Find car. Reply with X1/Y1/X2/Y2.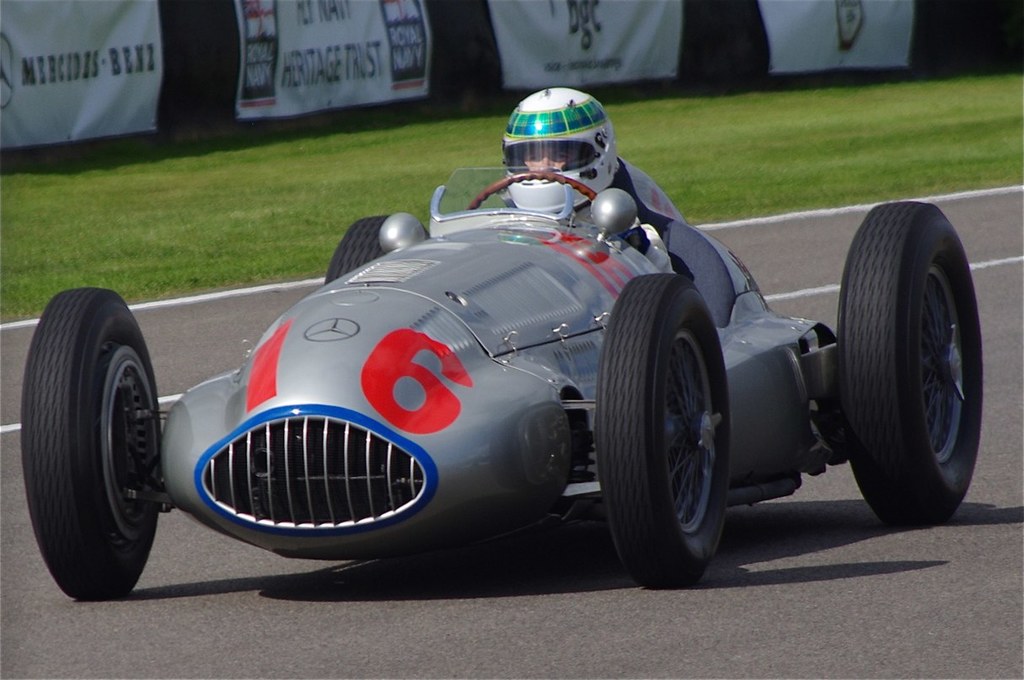
0/137/962/591.
